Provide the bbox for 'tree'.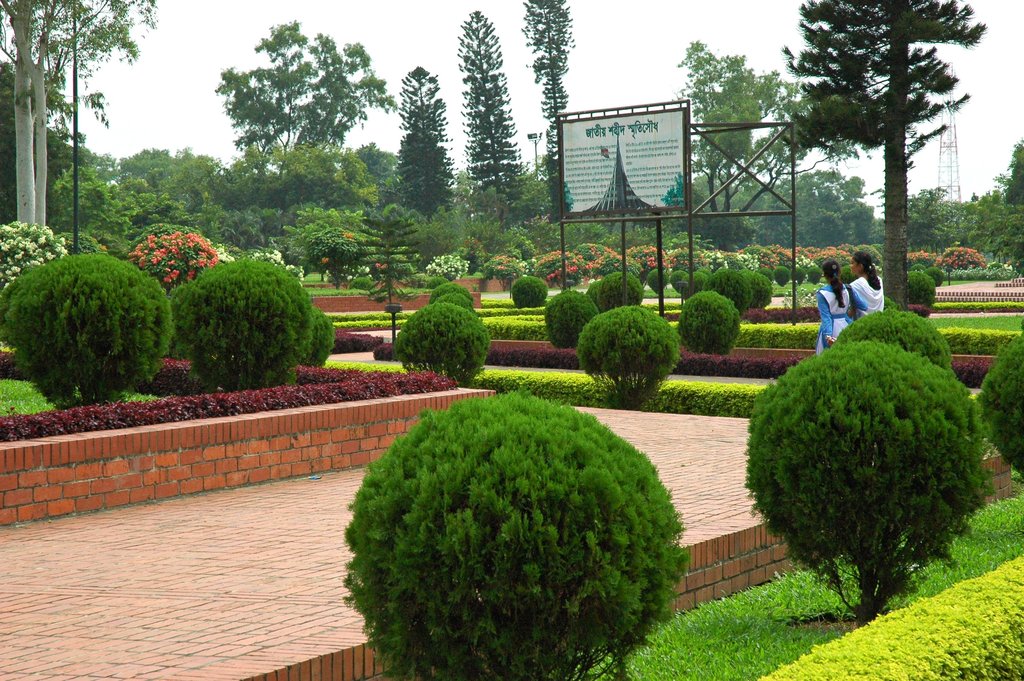
pyautogui.locateOnScreen(209, 12, 394, 189).
